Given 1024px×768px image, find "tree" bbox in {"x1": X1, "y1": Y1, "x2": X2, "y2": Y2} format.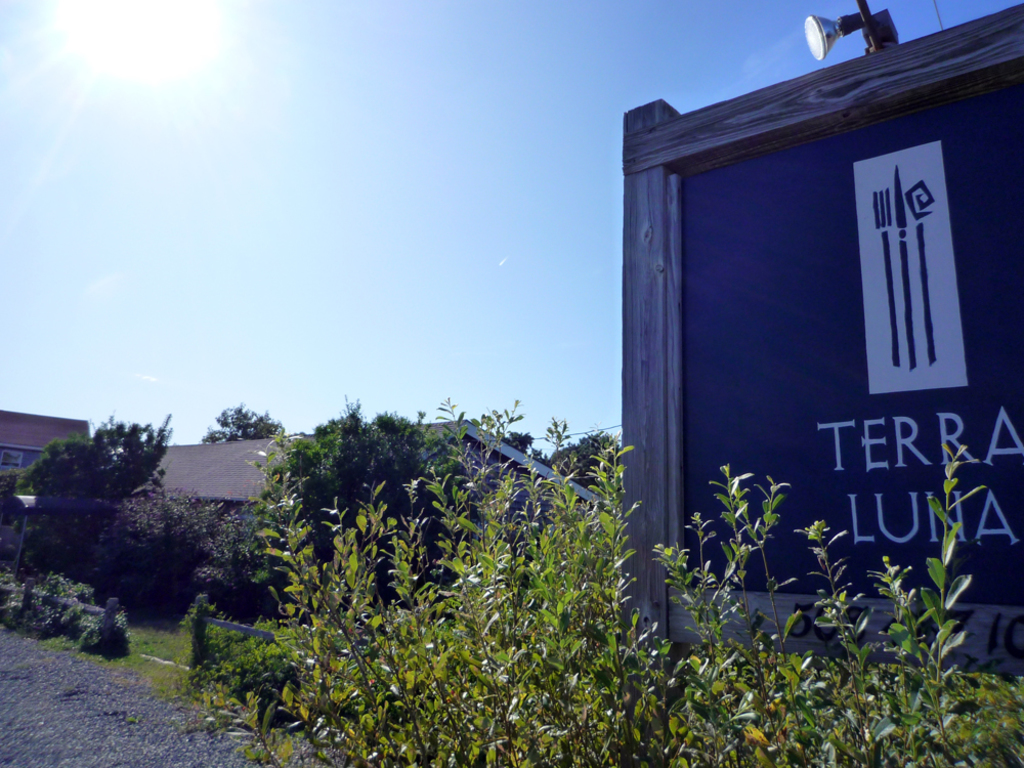
{"x1": 552, "y1": 420, "x2": 622, "y2": 506}.
